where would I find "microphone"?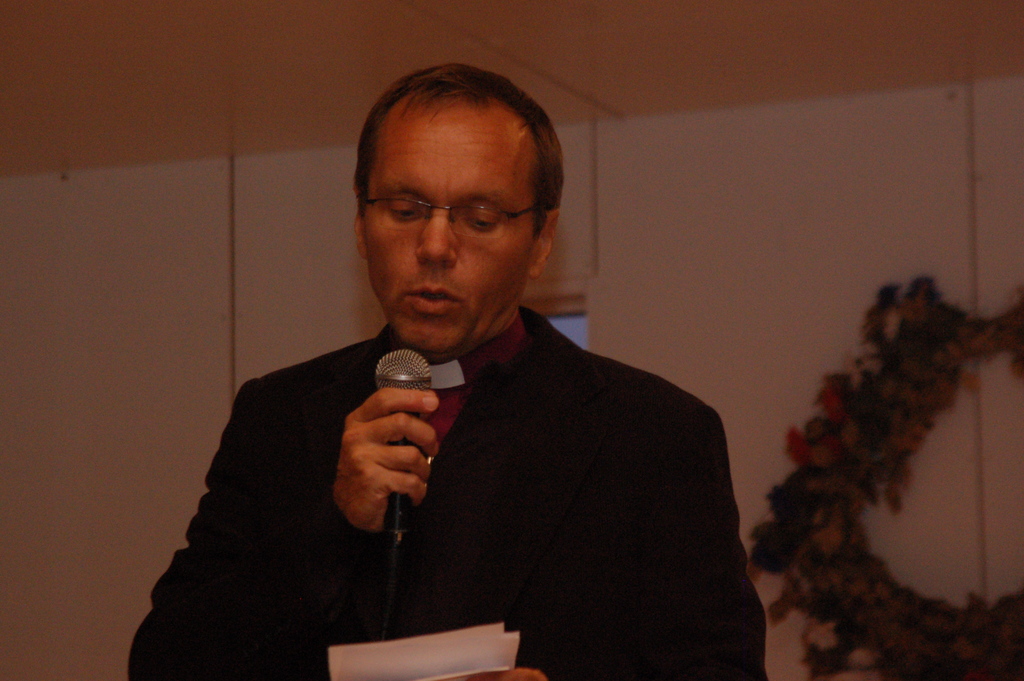
At 368 345 437 573.
